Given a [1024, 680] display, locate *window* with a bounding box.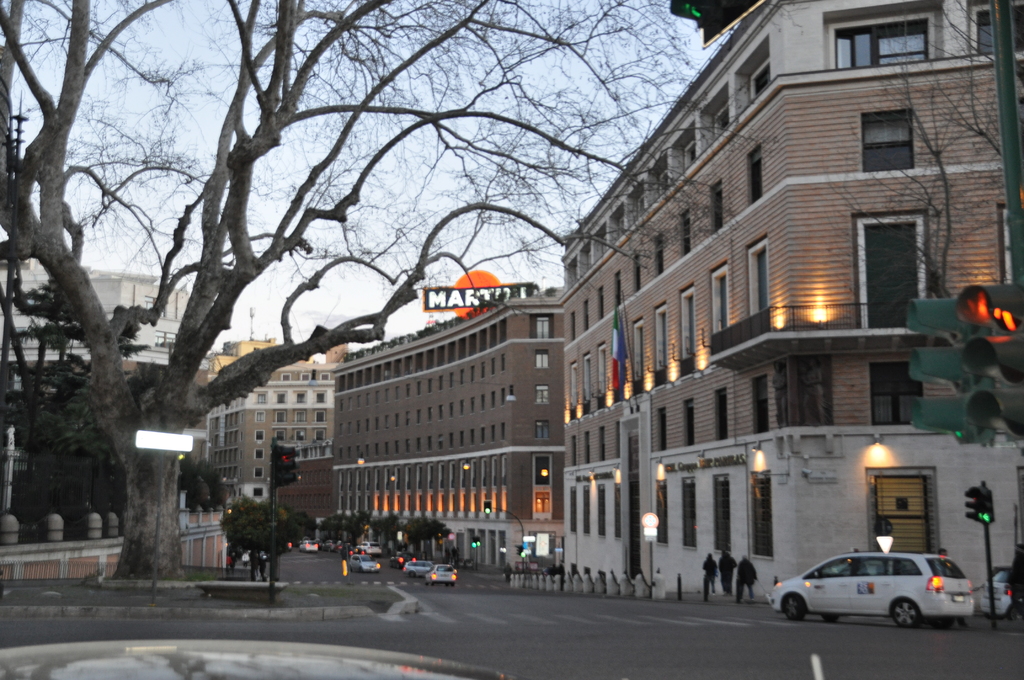
Located: pyautogui.locateOnScreen(630, 189, 644, 211).
